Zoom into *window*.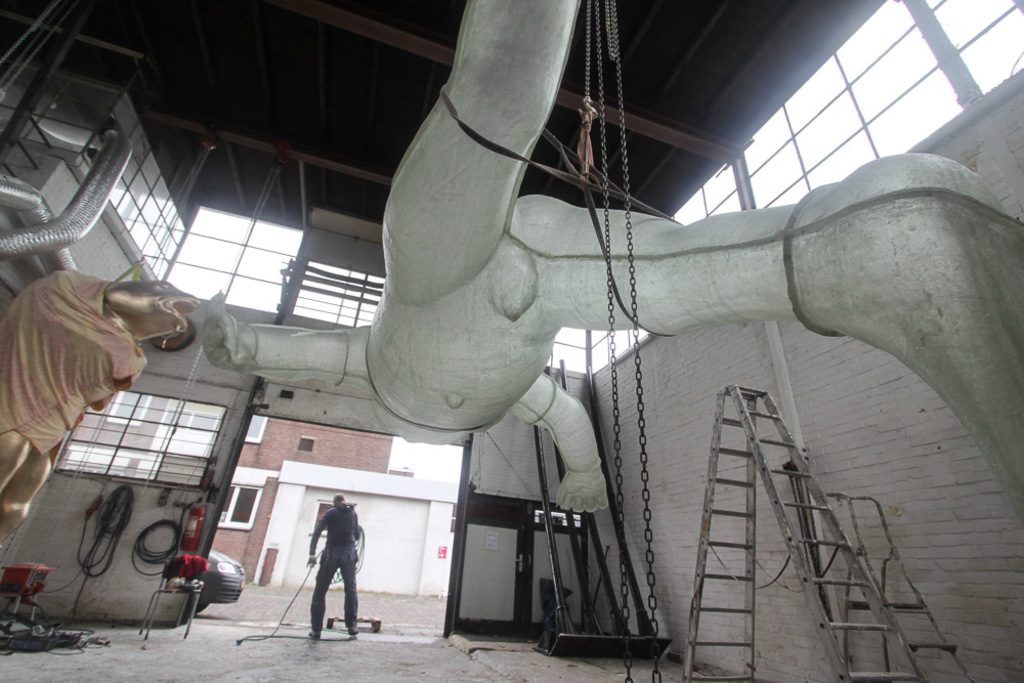
Zoom target: box(542, 0, 1023, 380).
